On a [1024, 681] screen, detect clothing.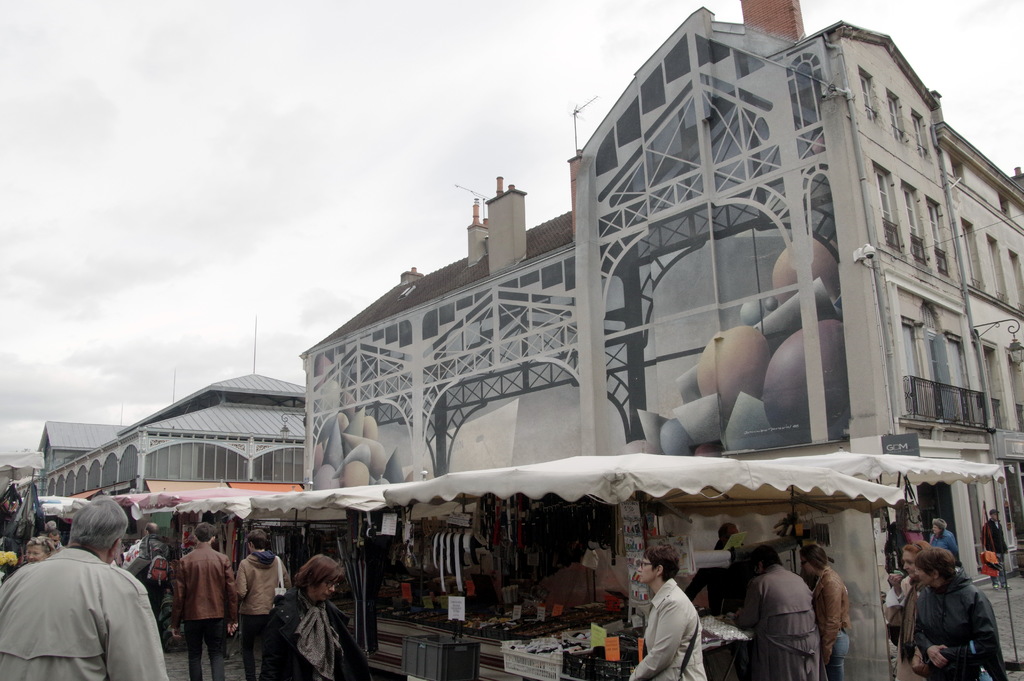
x1=984 y1=519 x2=1005 y2=577.
